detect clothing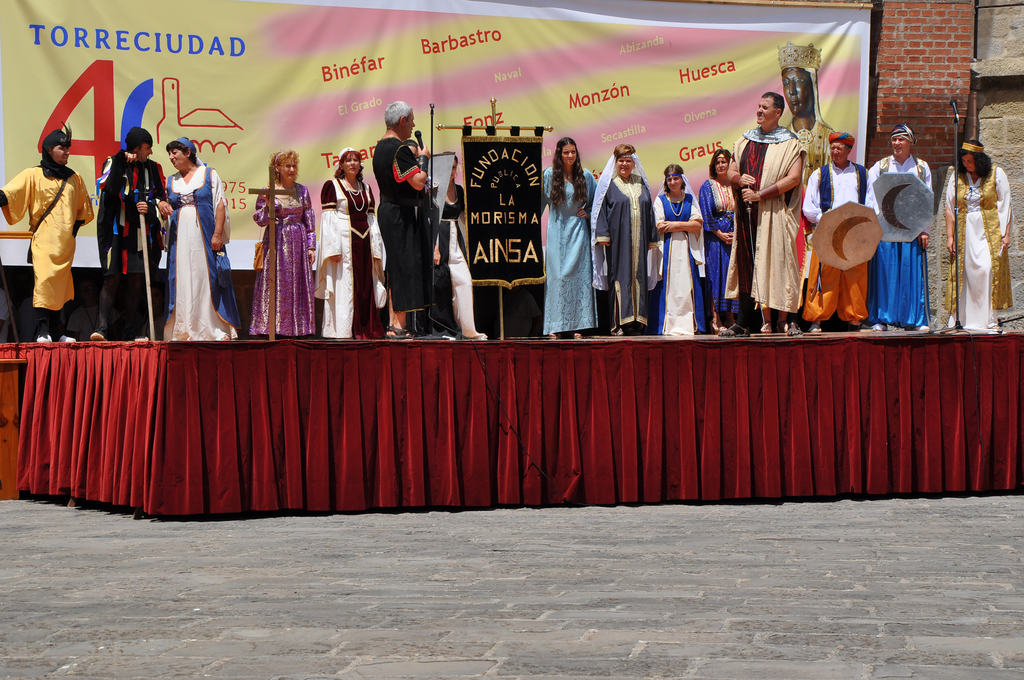
box=[588, 153, 660, 333]
